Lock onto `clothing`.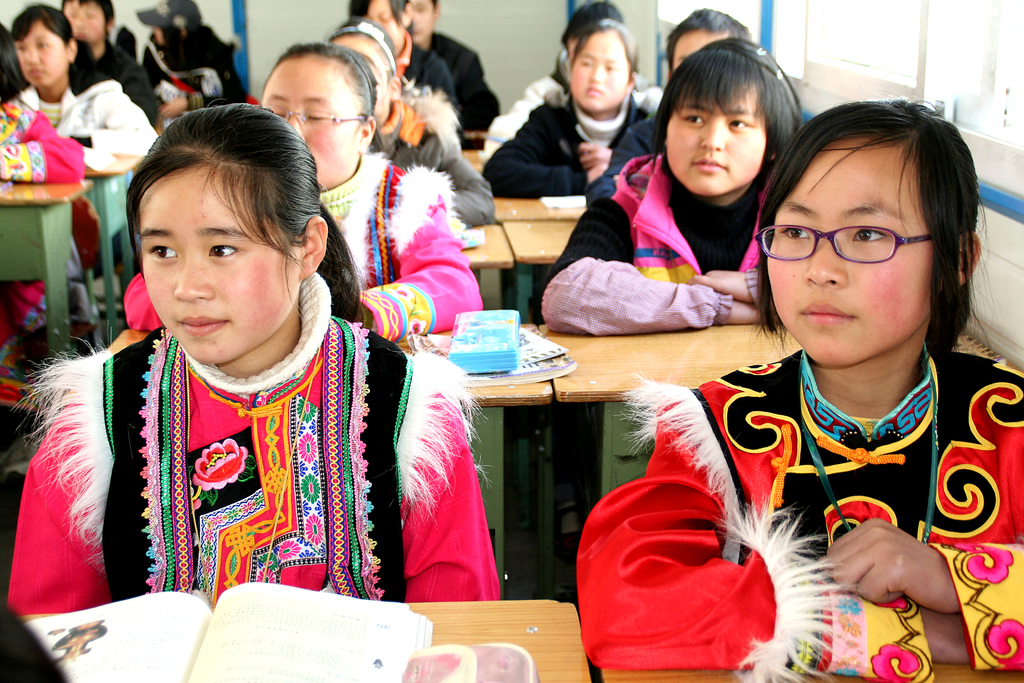
Locked: BBox(141, 19, 246, 108).
